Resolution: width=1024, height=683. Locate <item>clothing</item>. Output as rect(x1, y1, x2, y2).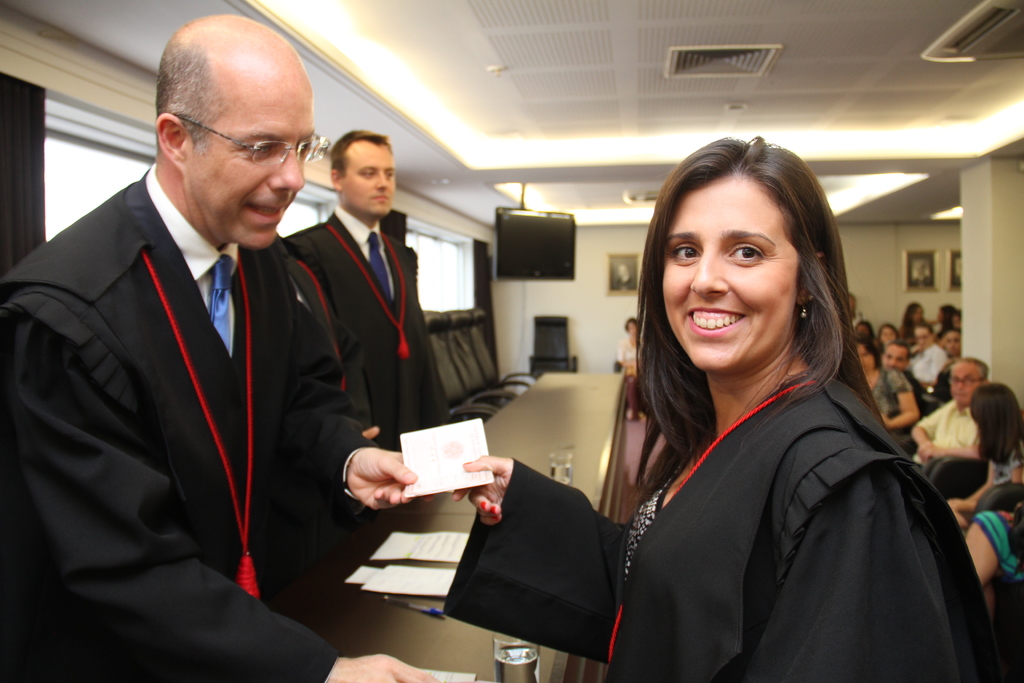
rect(854, 320, 1023, 682).
